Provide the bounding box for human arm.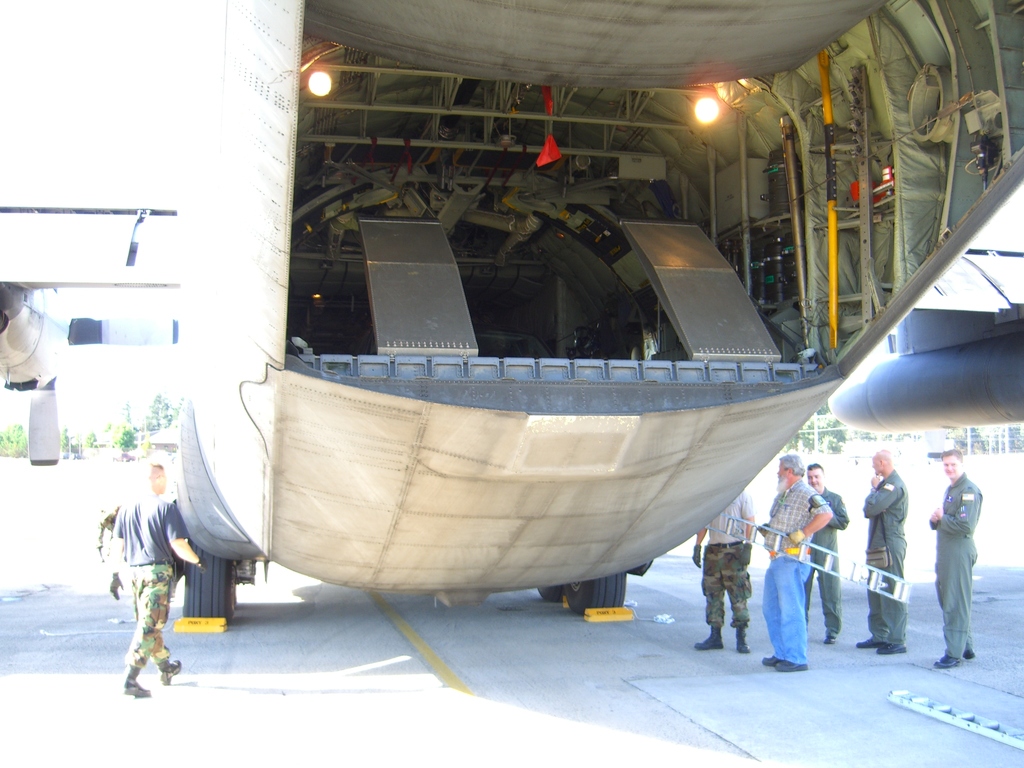
<box>776,485,837,546</box>.
